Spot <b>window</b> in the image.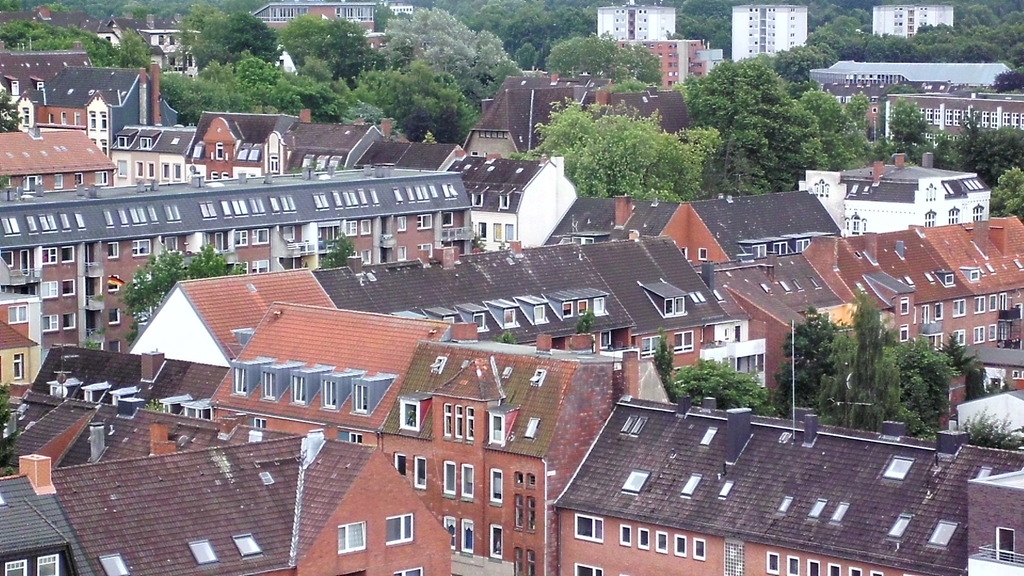
<b>window</b> found at box(490, 413, 507, 444).
